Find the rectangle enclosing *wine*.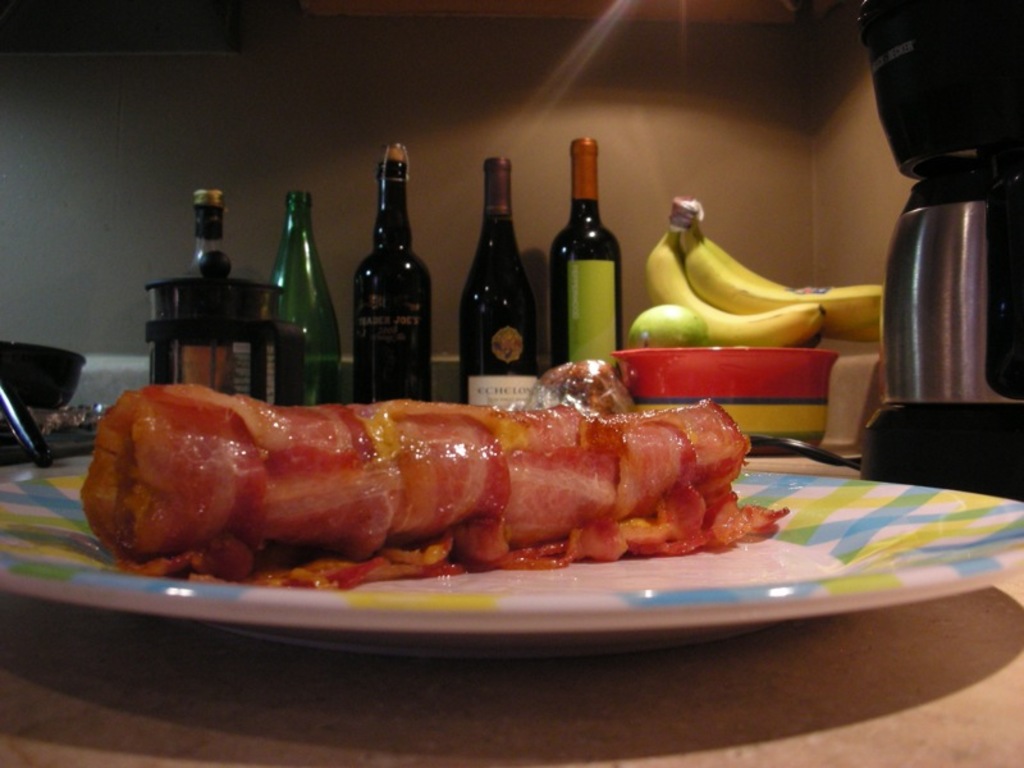
select_region(356, 143, 434, 401).
